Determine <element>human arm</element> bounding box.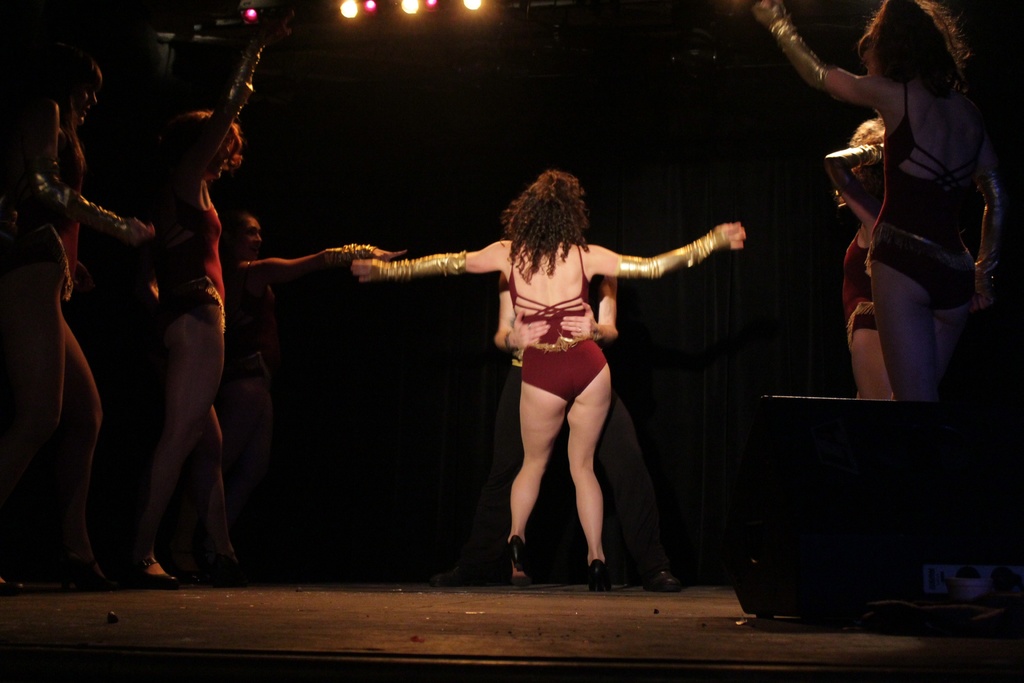
Determined: detection(25, 99, 151, 249).
